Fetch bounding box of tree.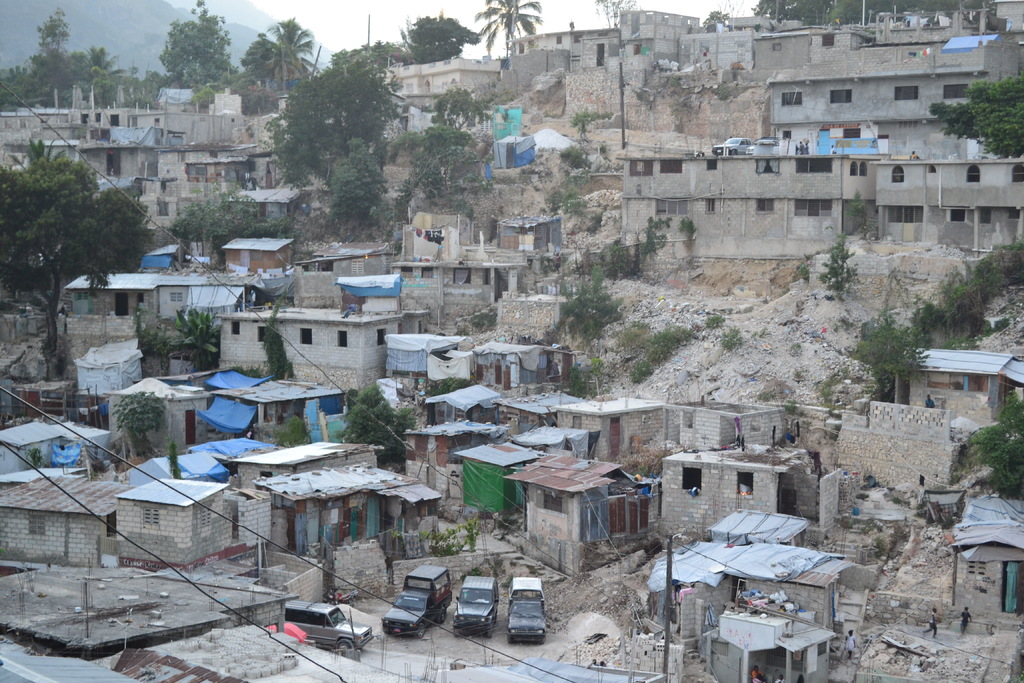
Bbox: (269,411,322,446).
